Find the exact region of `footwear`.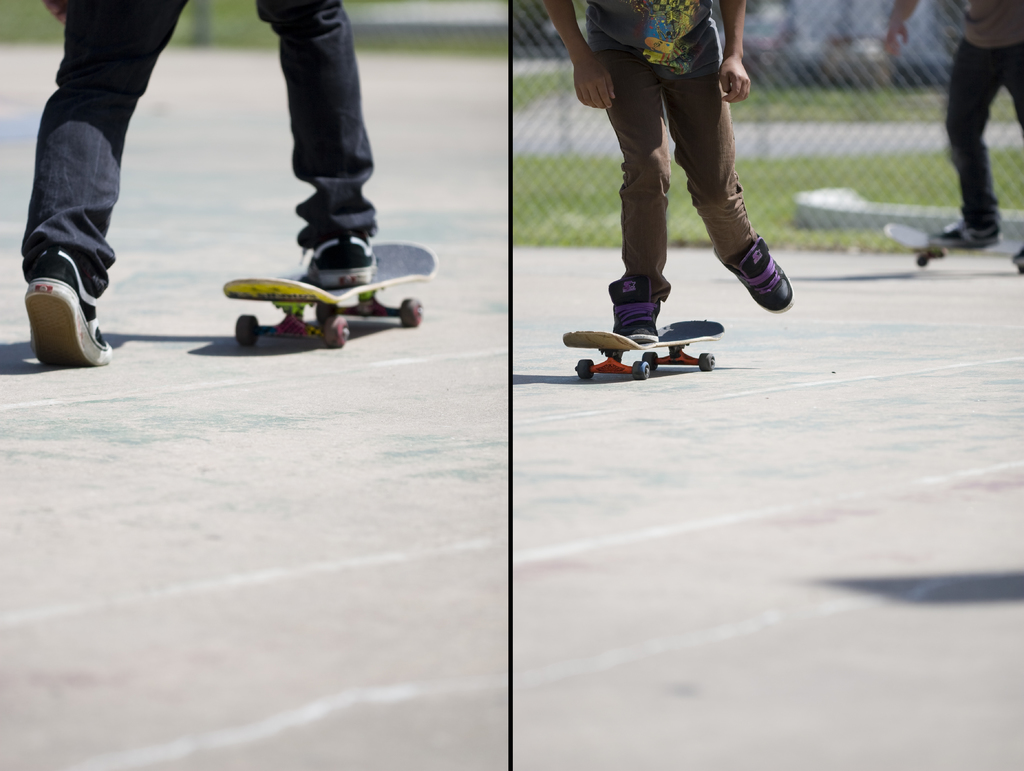
Exact region: box=[609, 277, 664, 343].
